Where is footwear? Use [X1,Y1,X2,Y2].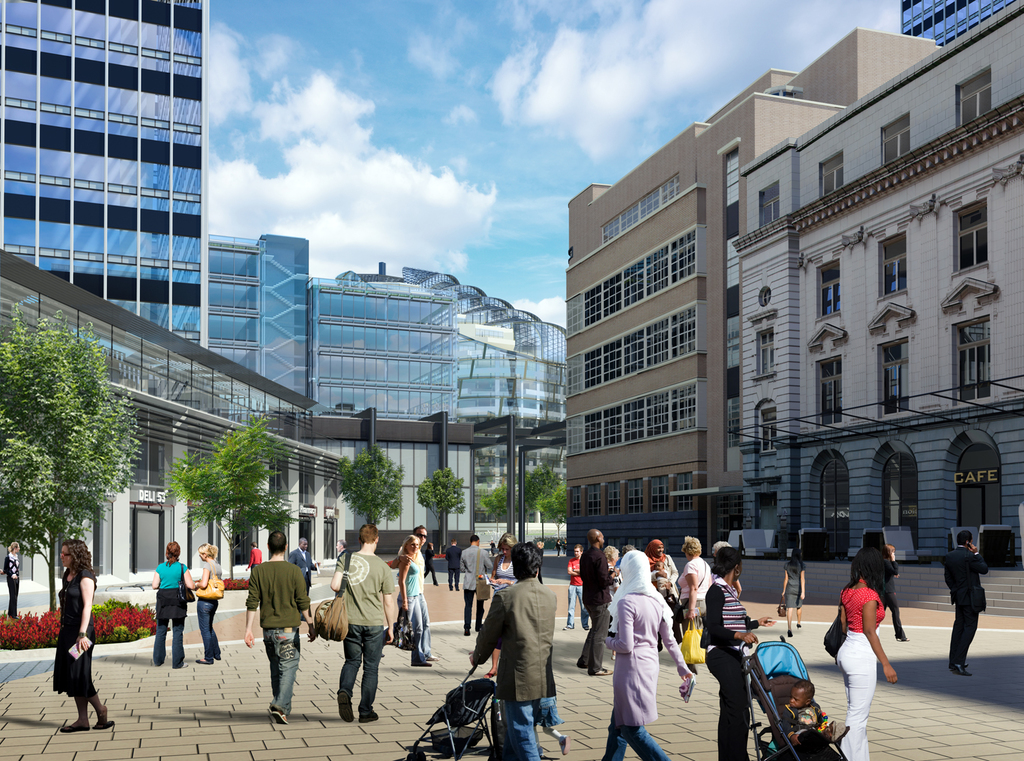
[897,636,909,640].
